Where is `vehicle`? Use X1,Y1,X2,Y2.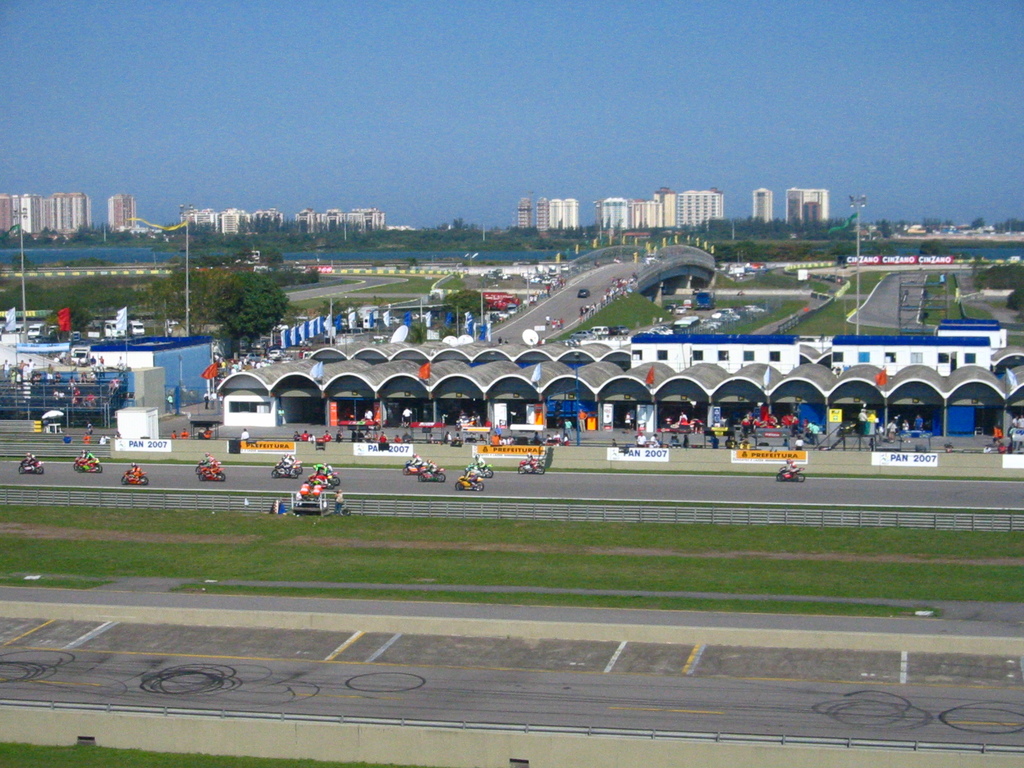
593,324,609,336.
